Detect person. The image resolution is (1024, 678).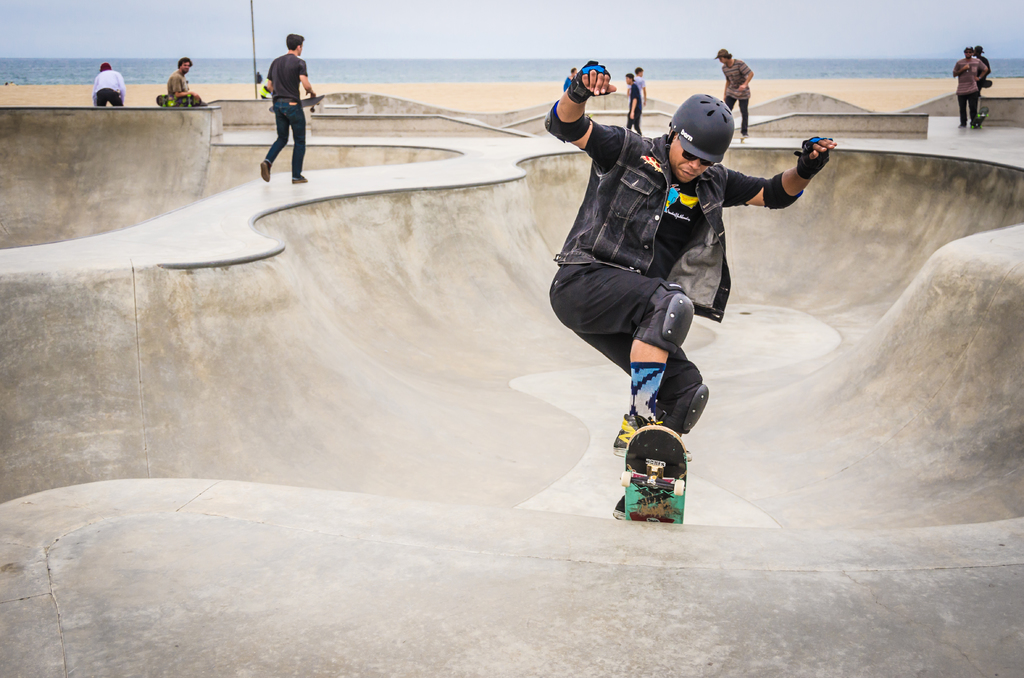
l=563, t=67, r=575, b=92.
